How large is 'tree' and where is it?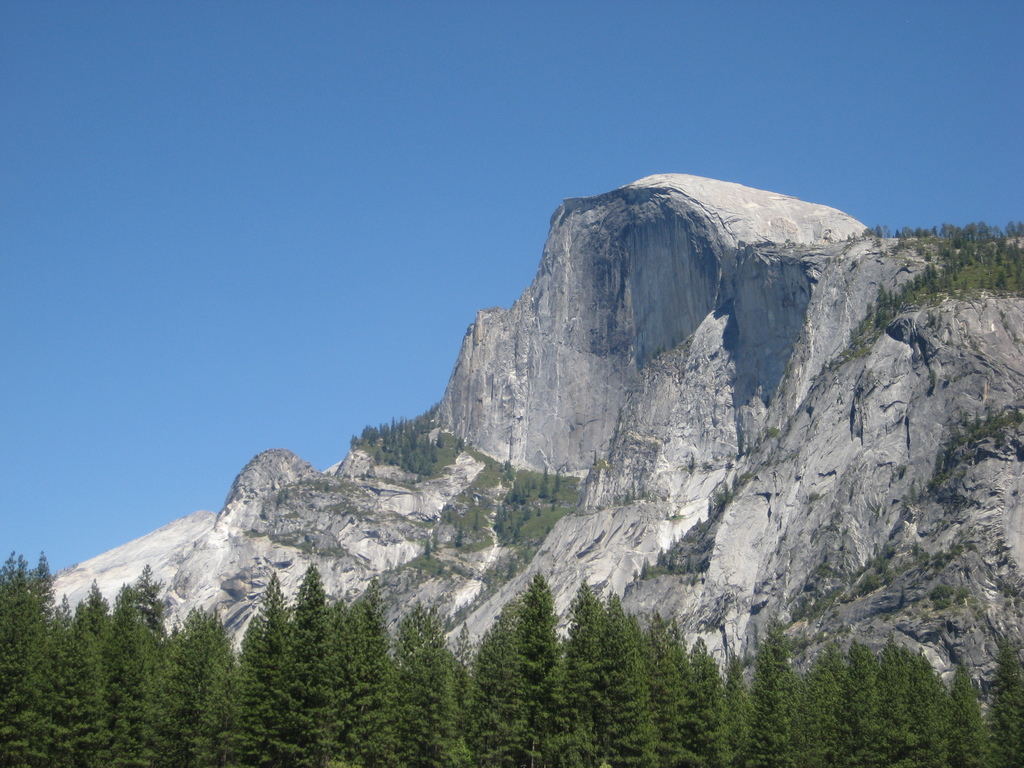
Bounding box: (left=264, top=552, right=338, bottom=767).
